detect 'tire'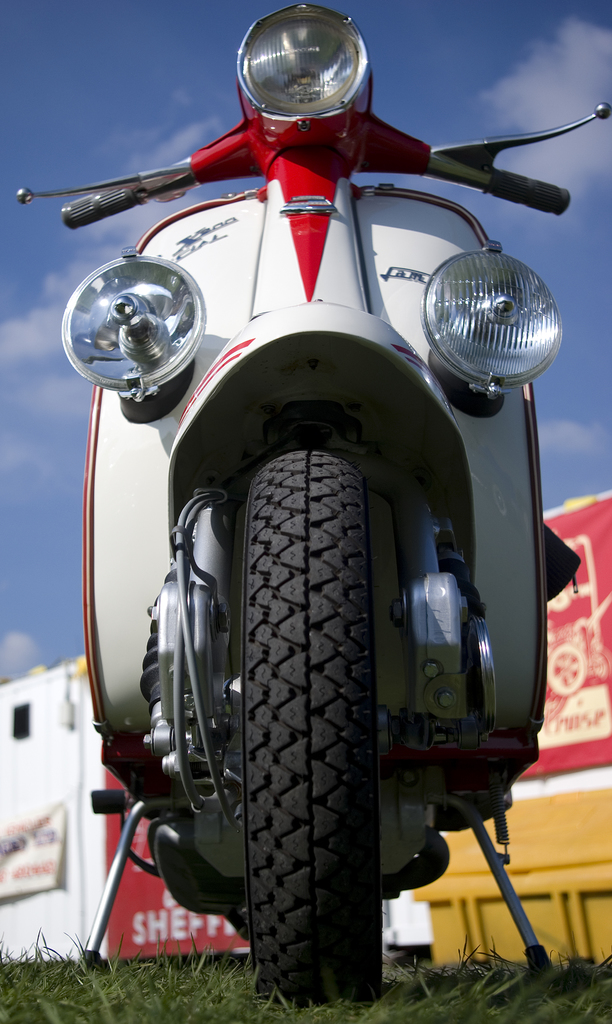
<bbox>237, 439, 382, 1000</bbox>
